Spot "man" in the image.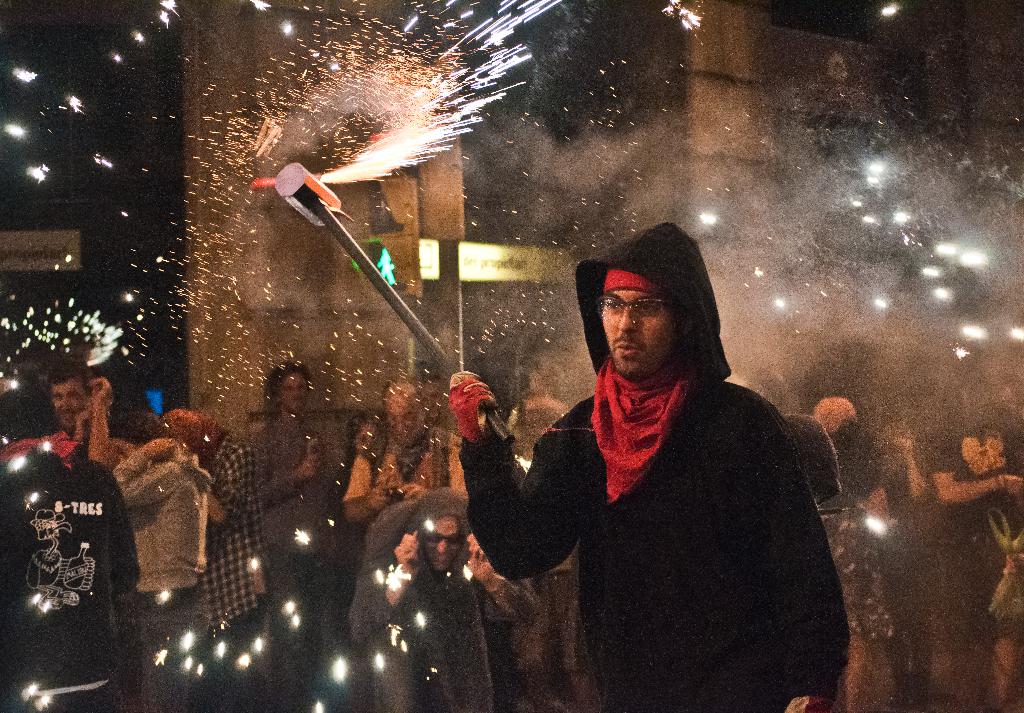
"man" found at detection(446, 220, 852, 712).
